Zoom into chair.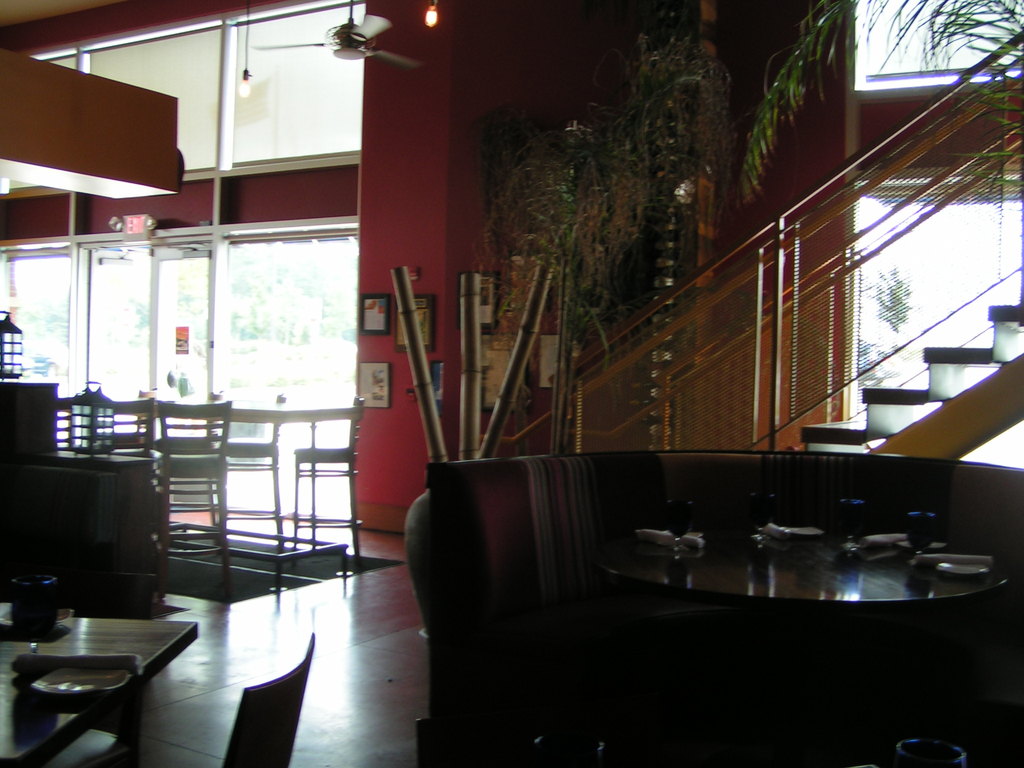
Zoom target: 216/395/289/555.
